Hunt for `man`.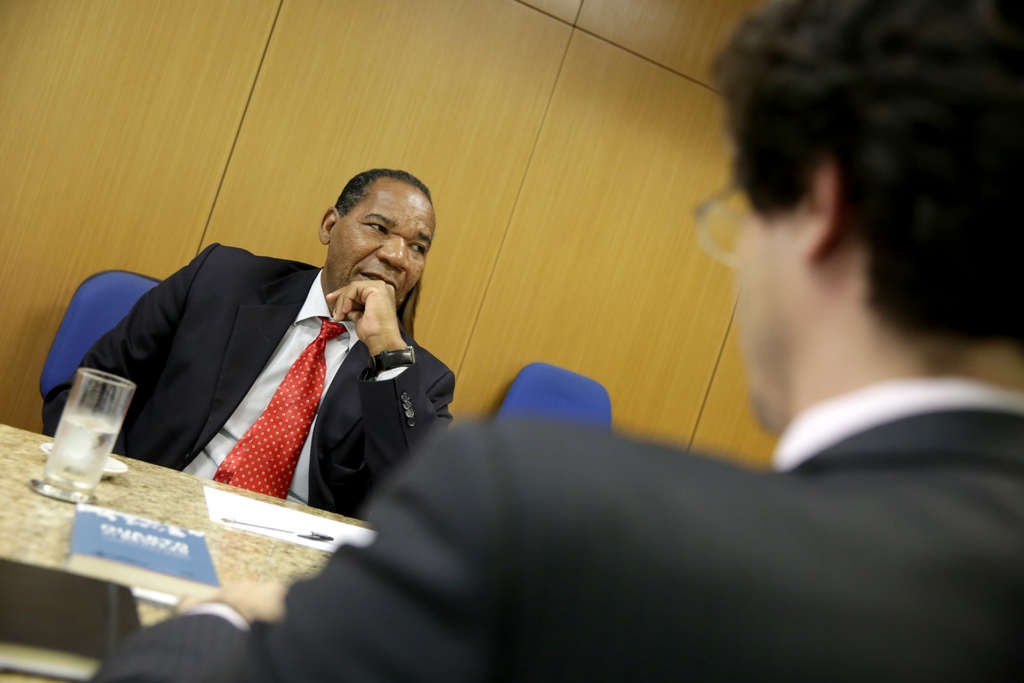
Hunted down at (84,0,1023,682).
